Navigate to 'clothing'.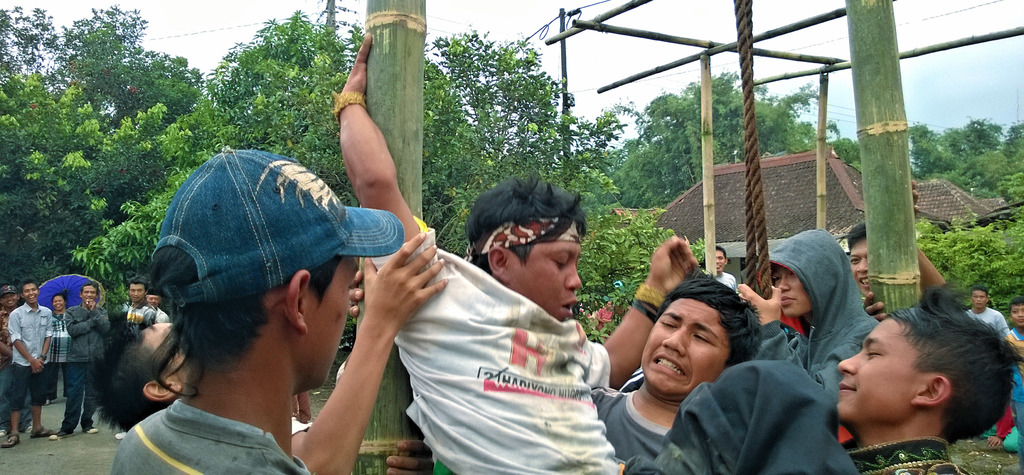
Navigation target: Rect(362, 214, 625, 474).
